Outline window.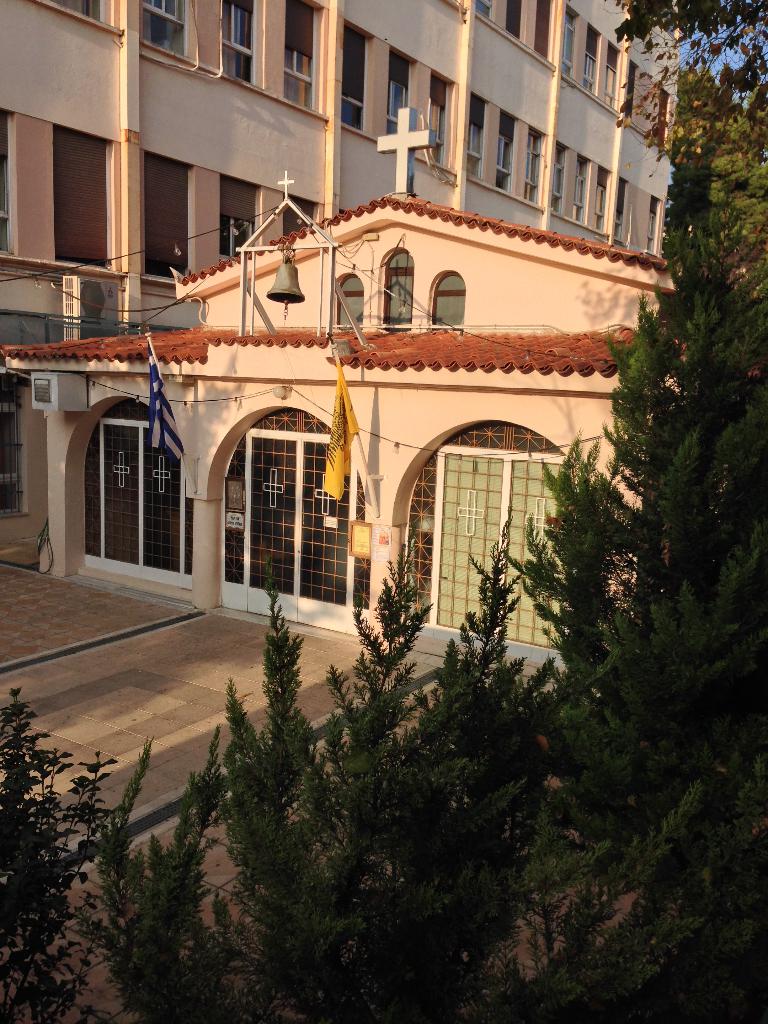
Outline: box=[555, 152, 567, 212].
